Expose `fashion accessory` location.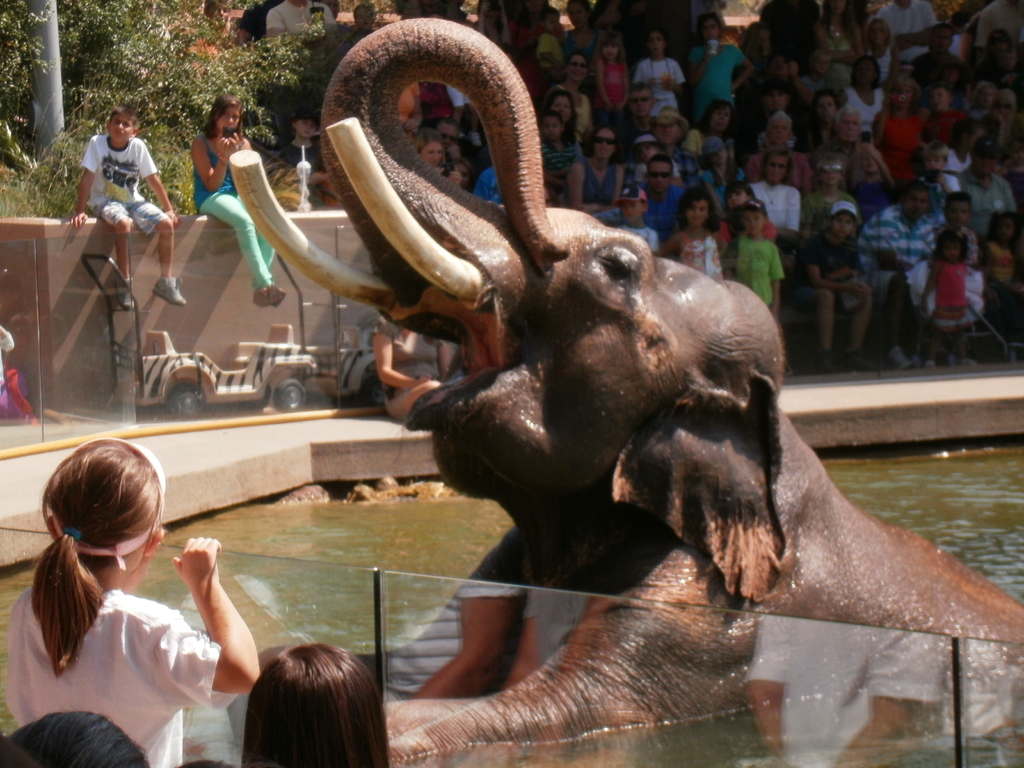
Exposed at box=[118, 282, 136, 311].
